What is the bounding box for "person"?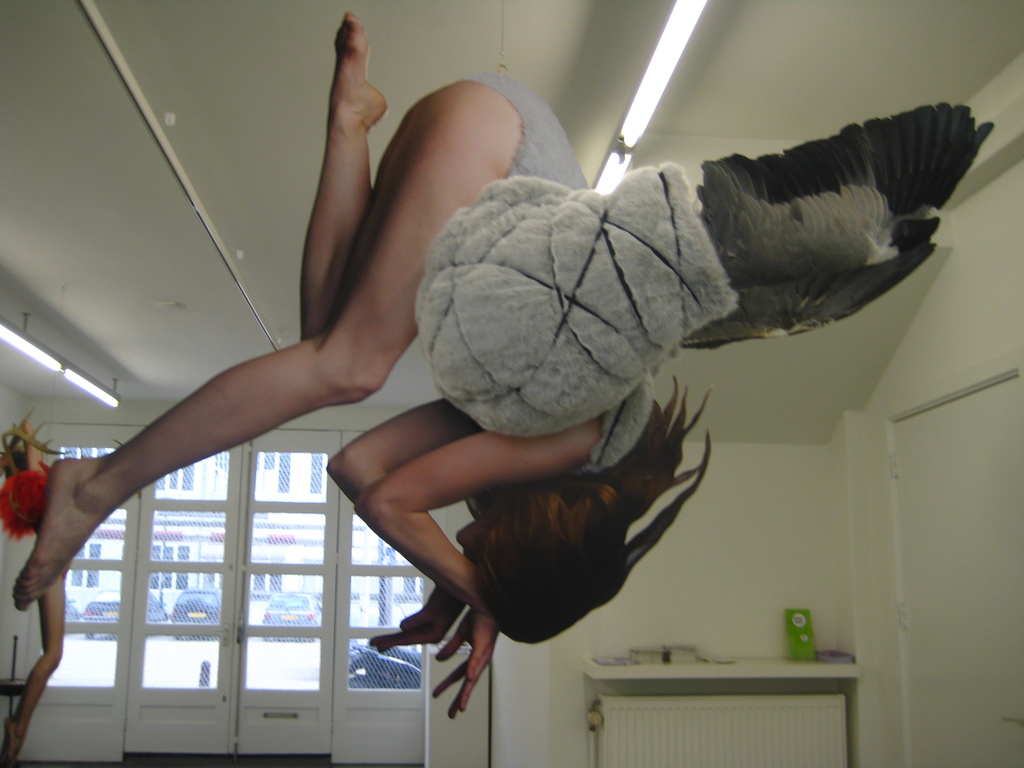
x1=72, y1=58, x2=699, y2=767.
